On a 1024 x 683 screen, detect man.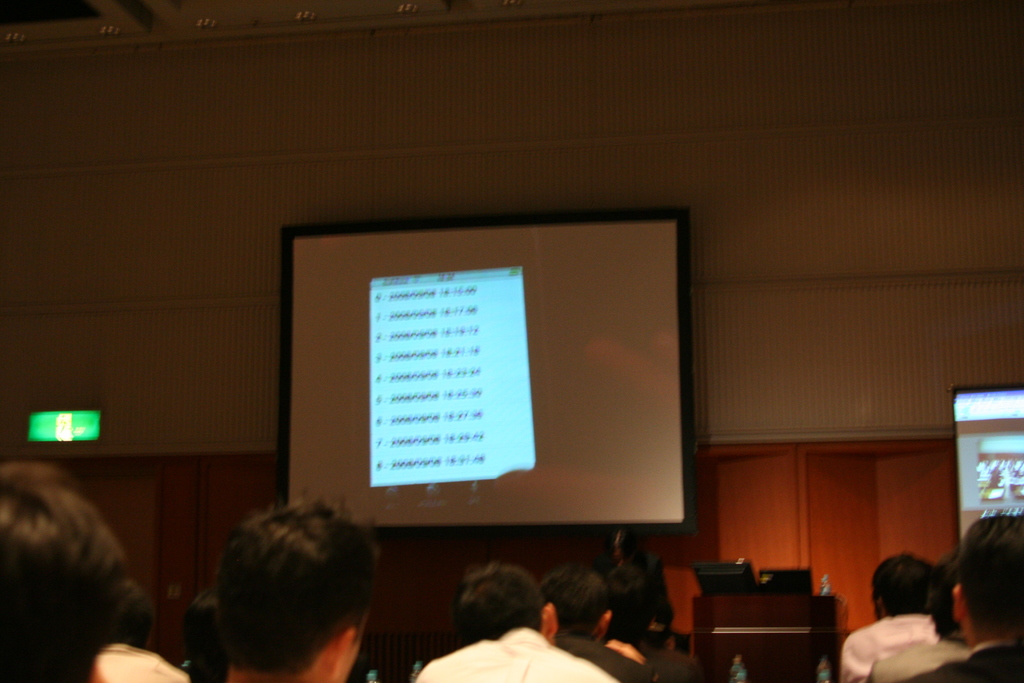
locate(604, 568, 703, 682).
